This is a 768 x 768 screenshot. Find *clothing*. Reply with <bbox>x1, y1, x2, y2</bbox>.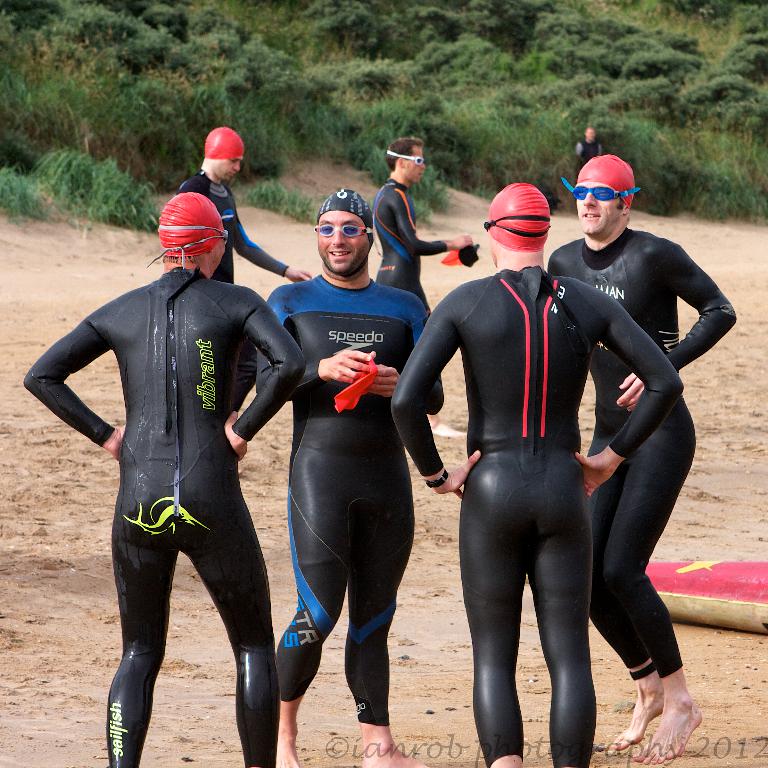
<bbox>391, 259, 683, 759</bbox>.
